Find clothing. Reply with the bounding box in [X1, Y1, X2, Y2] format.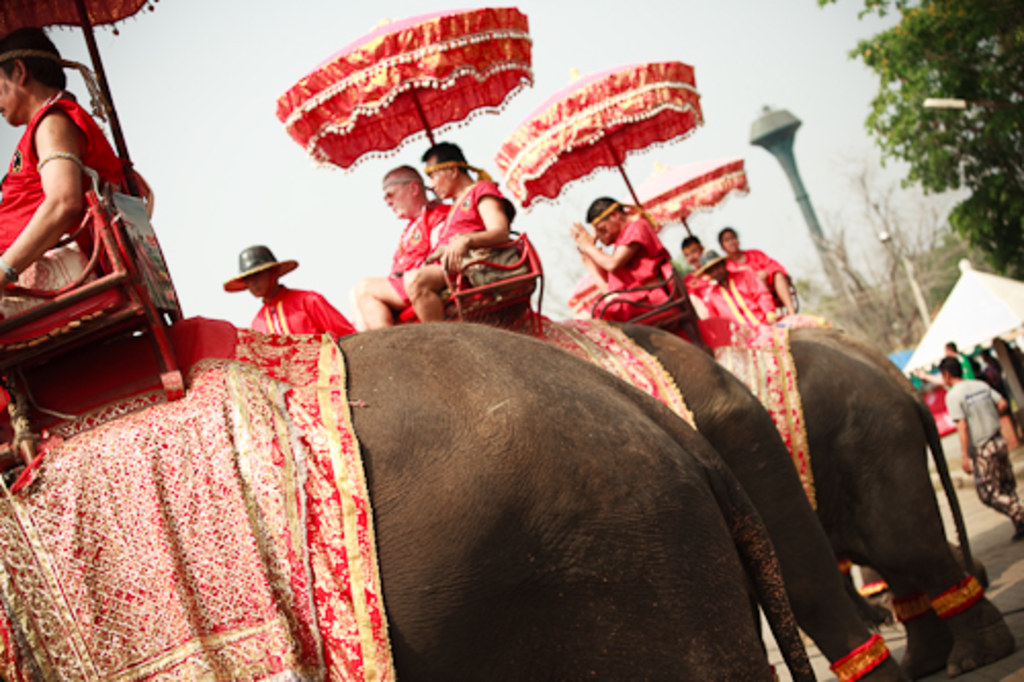
[590, 221, 680, 319].
